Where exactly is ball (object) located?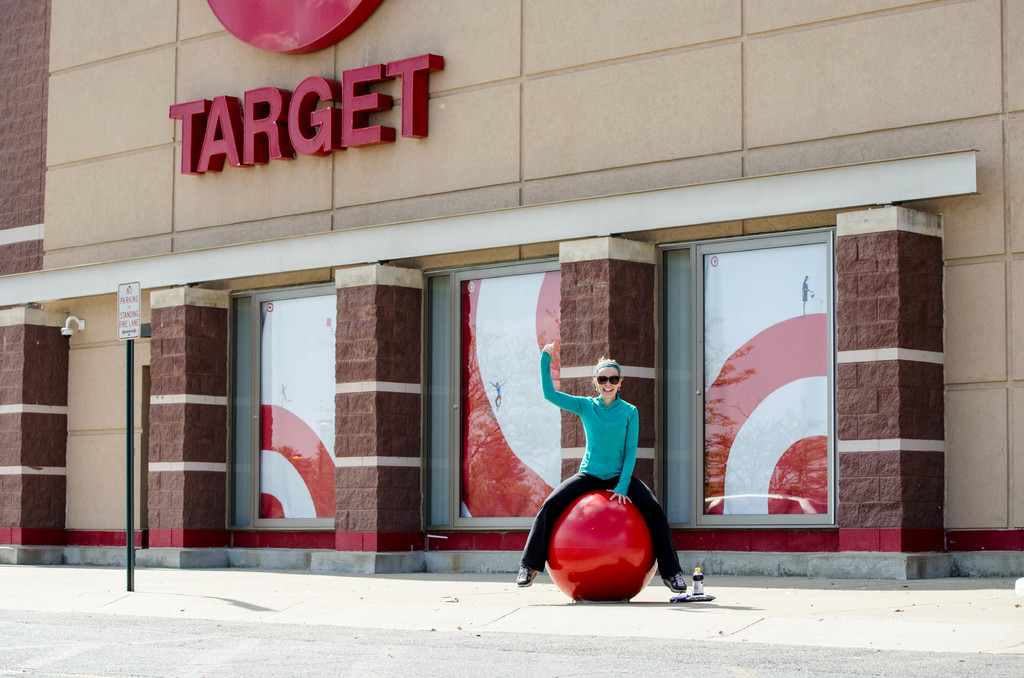
Its bounding box is (left=547, top=490, right=659, bottom=599).
